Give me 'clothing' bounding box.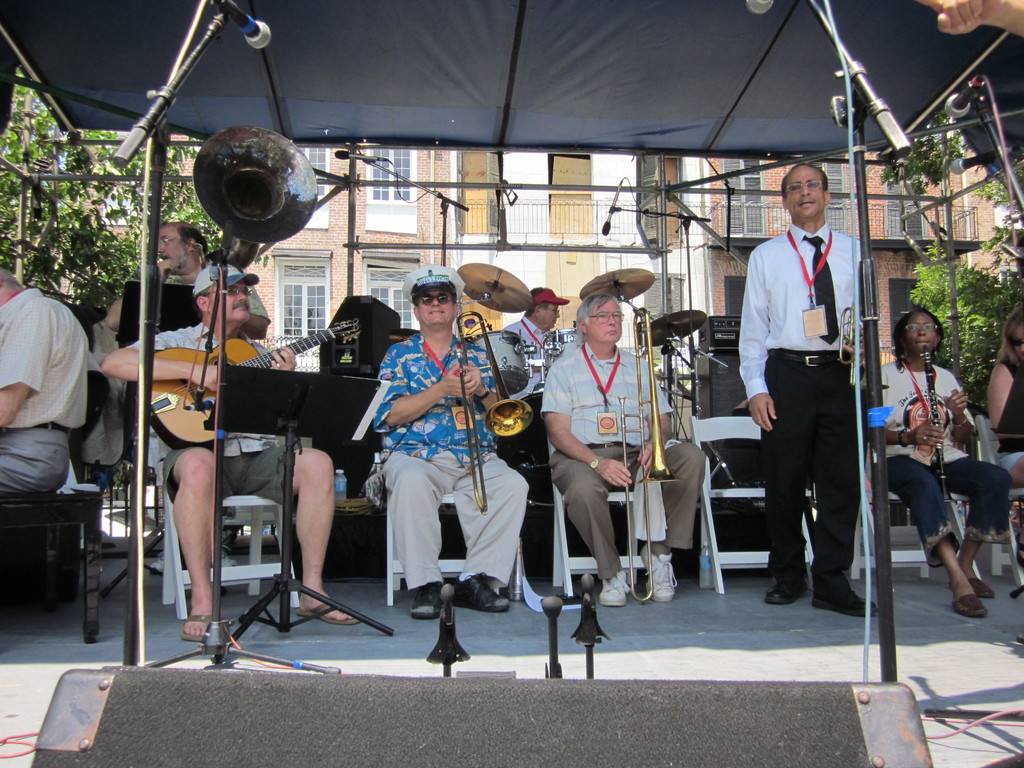
detection(115, 260, 275, 330).
